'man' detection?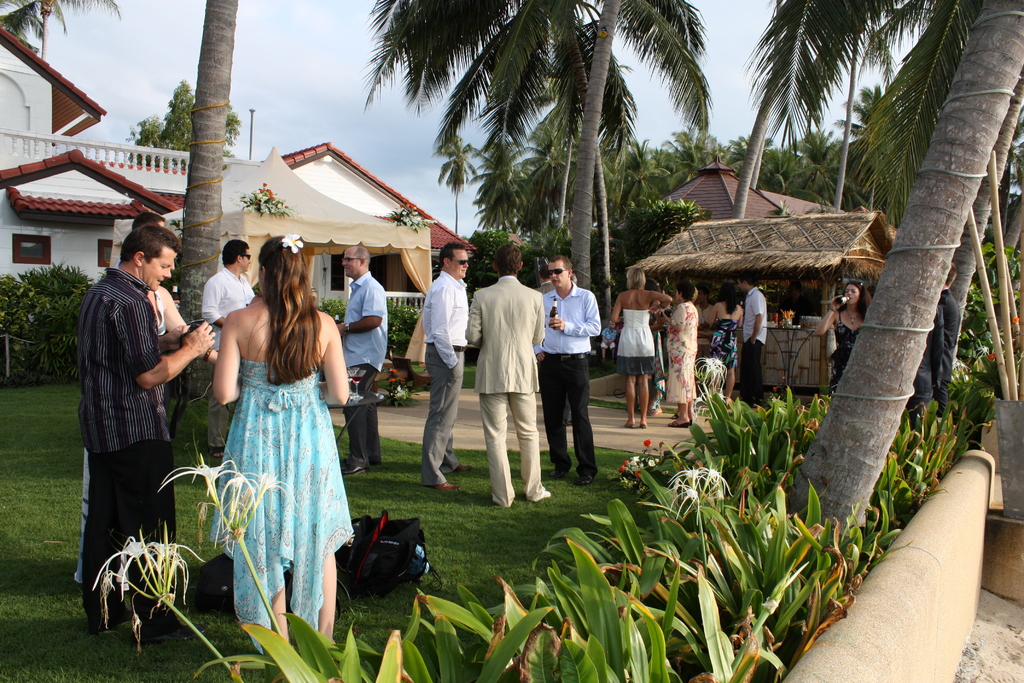
Rect(736, 275, 767, 409)
